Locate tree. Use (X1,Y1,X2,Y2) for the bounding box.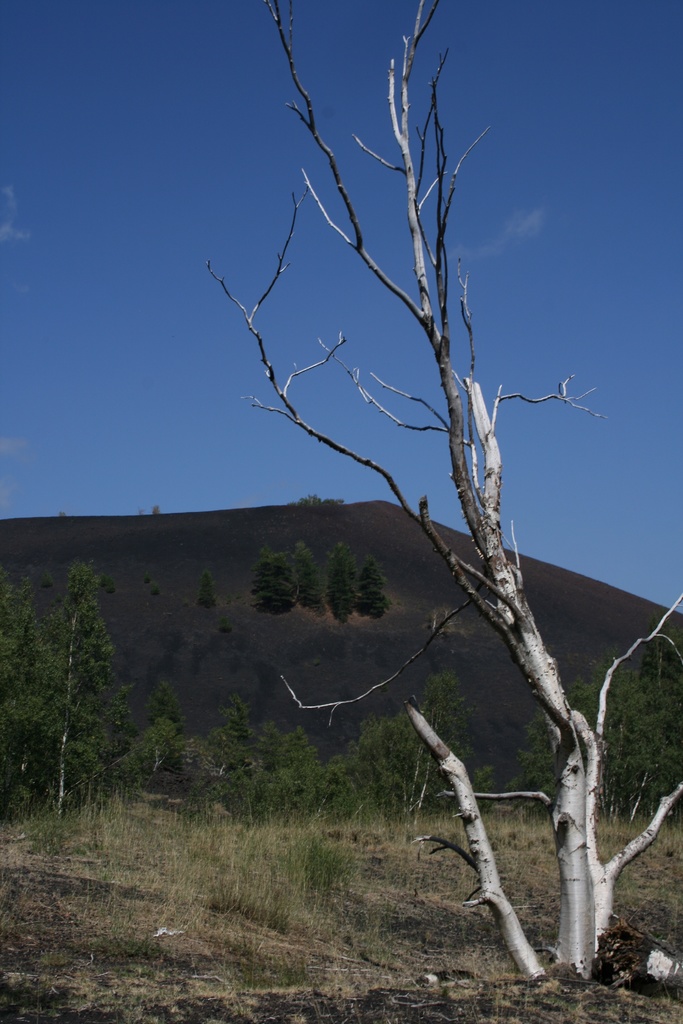
(273,10,682,1007).
